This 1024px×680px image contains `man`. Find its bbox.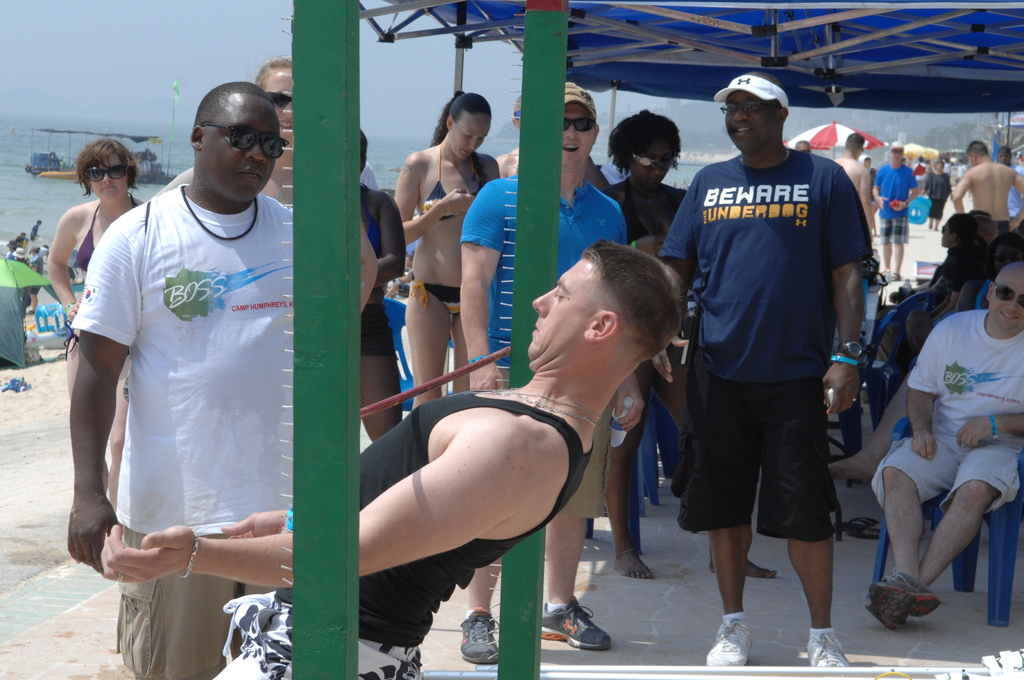
select_region(950, 140, 1023, 236).
